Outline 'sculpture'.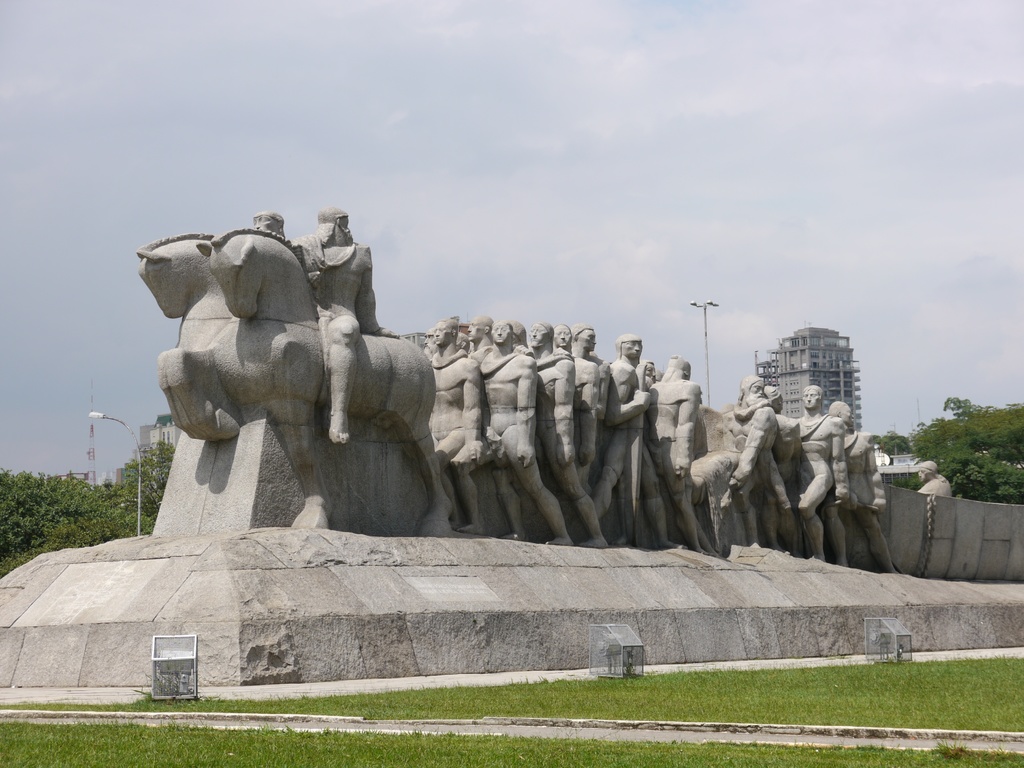
Outline: <region>764, 387, 802, 556</region>.
